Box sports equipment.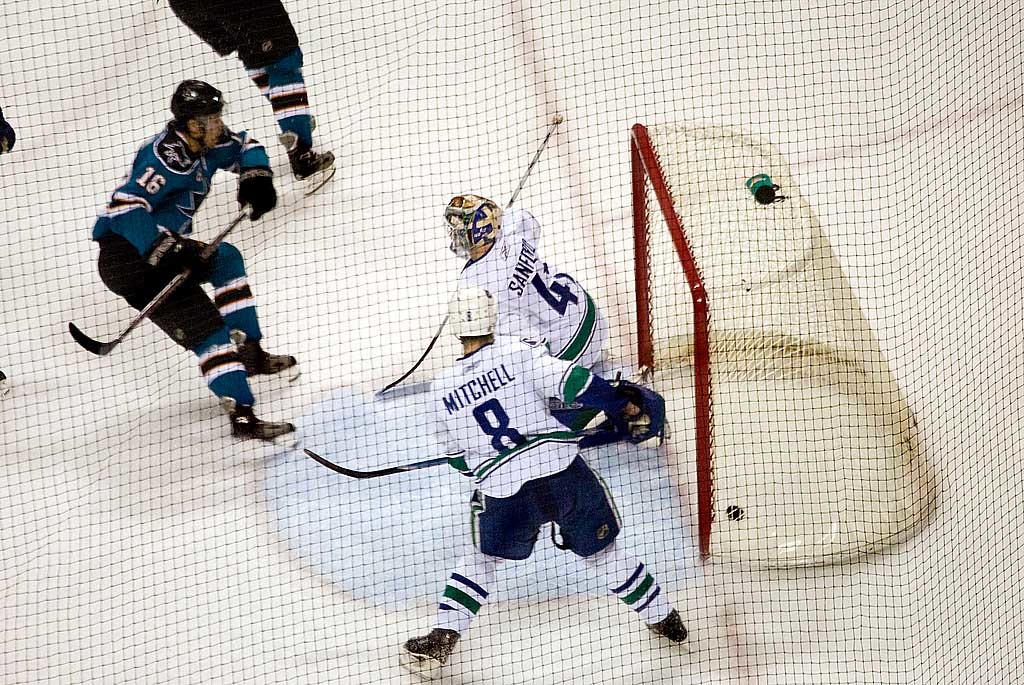
select_region(239, 331, 299, 394).
